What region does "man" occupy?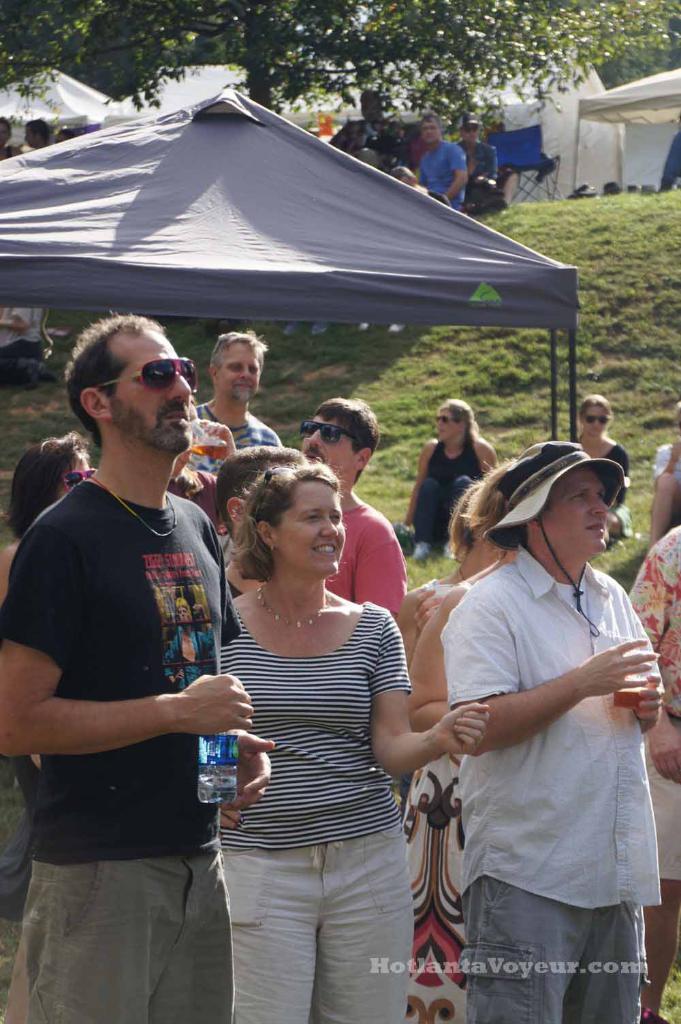
411/116/483/207.
